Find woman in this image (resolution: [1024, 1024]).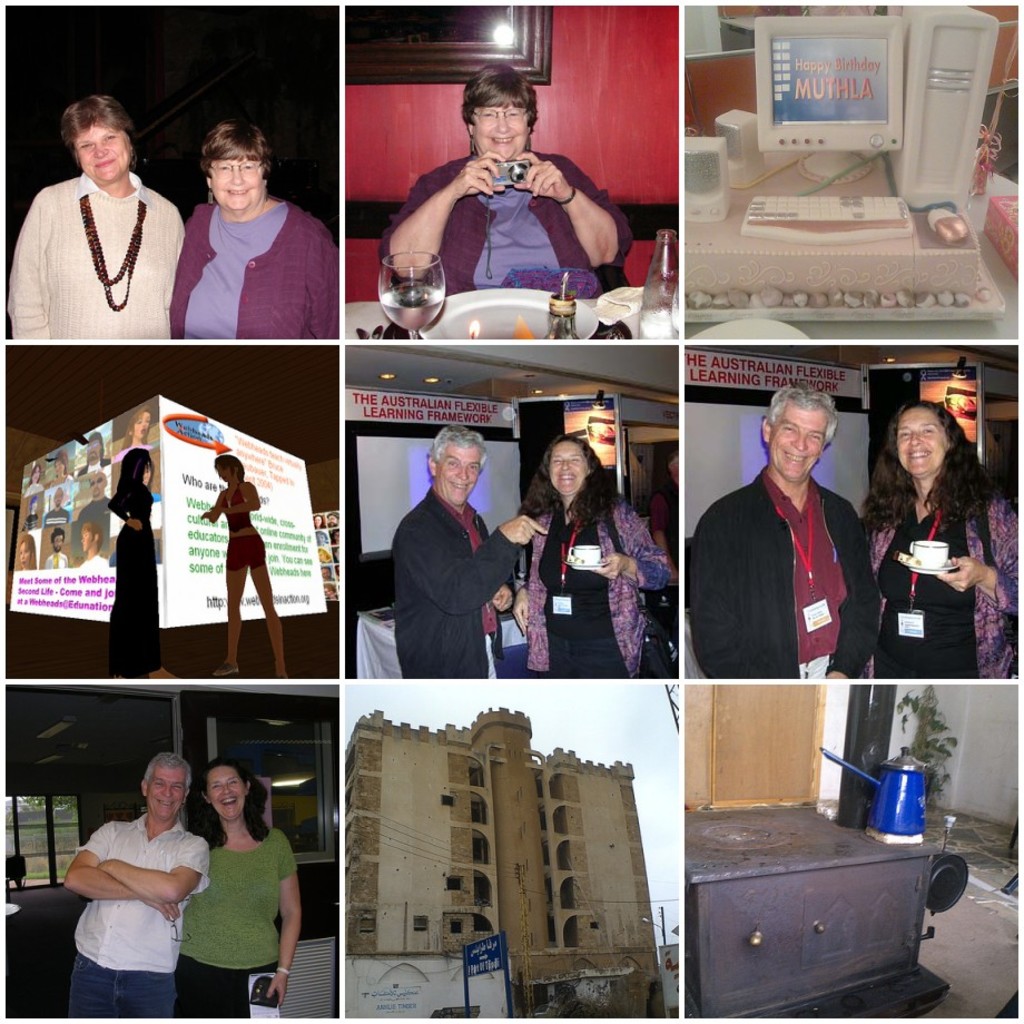
BBox(24, 467, 45, 510).
